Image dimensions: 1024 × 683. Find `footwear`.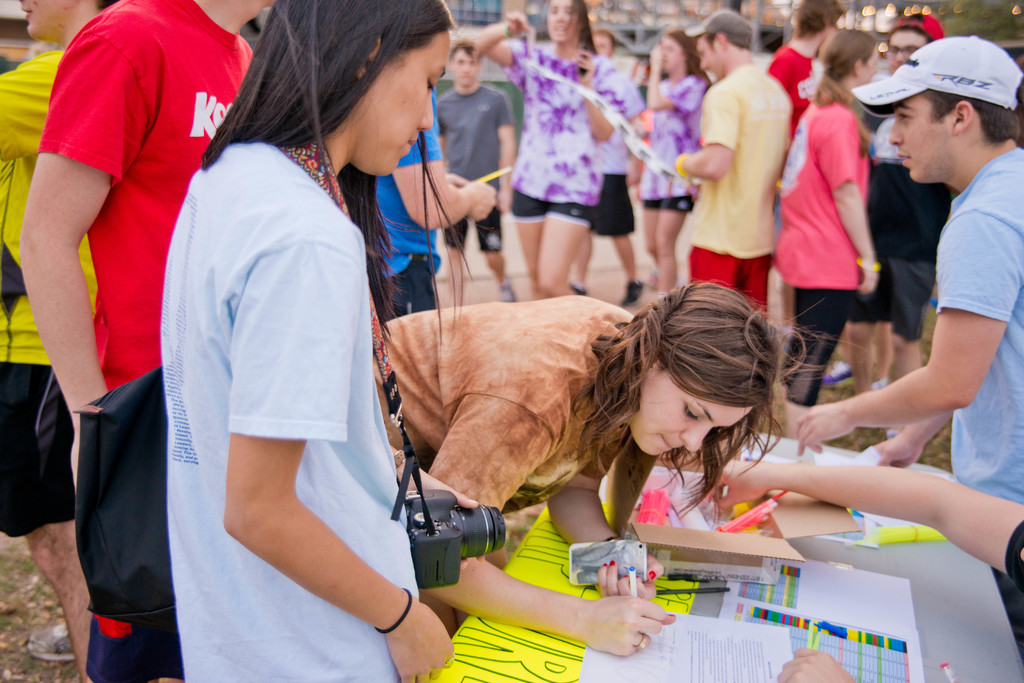
Rect(819, 356, 853, 390).
